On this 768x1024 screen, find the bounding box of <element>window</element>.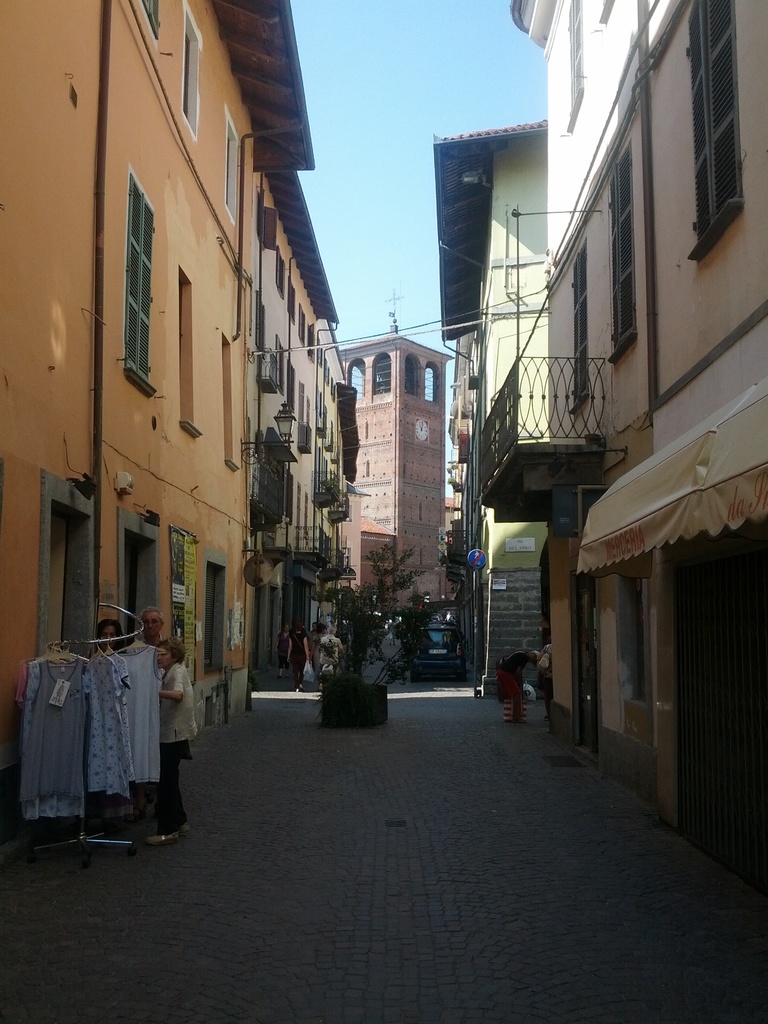
Bounding box: BBox(287, 276, 298, 323).
